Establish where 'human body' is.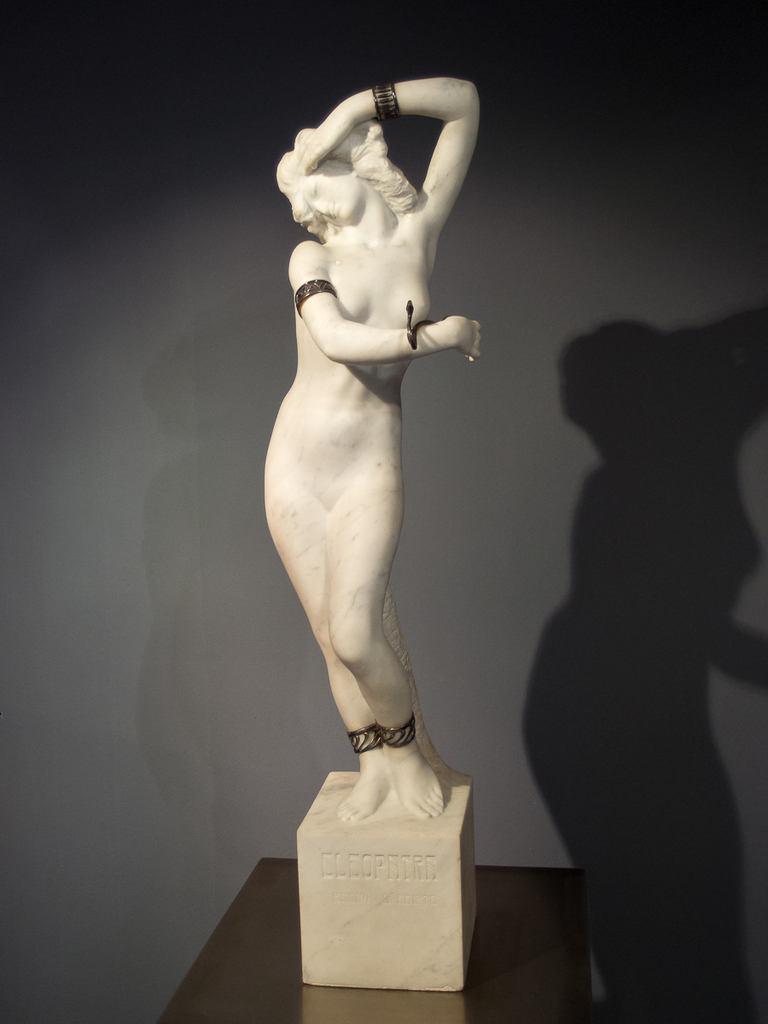
Established at [left=257, top=46, right=472, bottom=873].
